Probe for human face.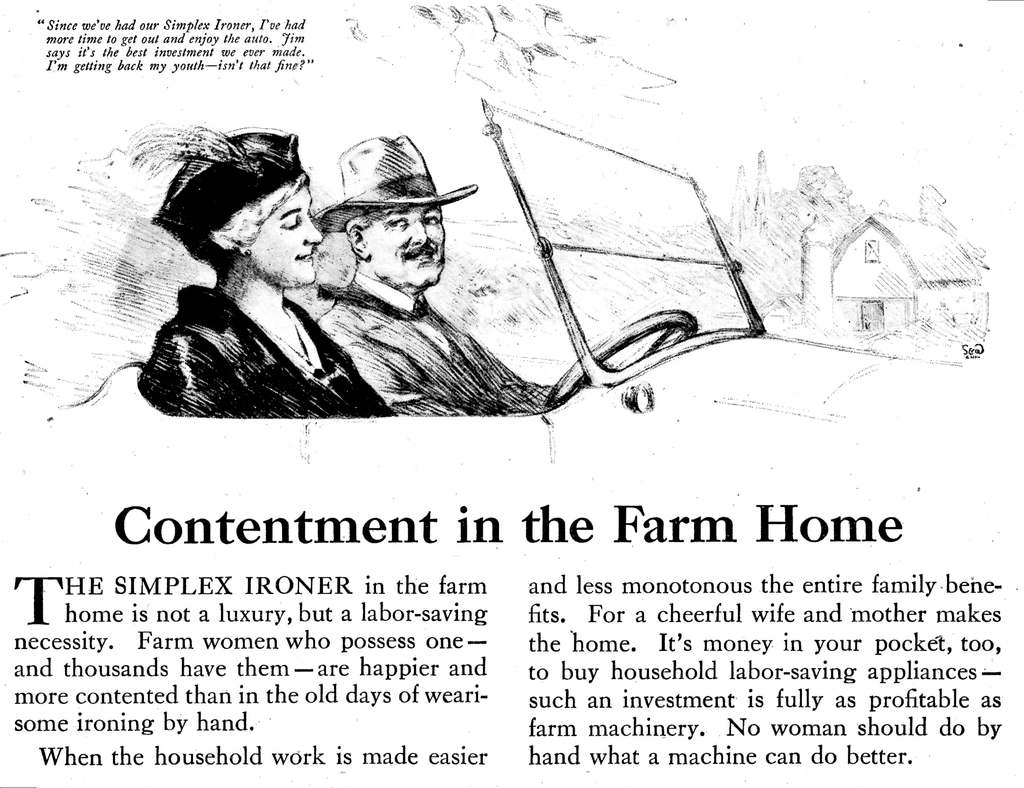
Probe result: l=248, t=186, r=315, b=286.
